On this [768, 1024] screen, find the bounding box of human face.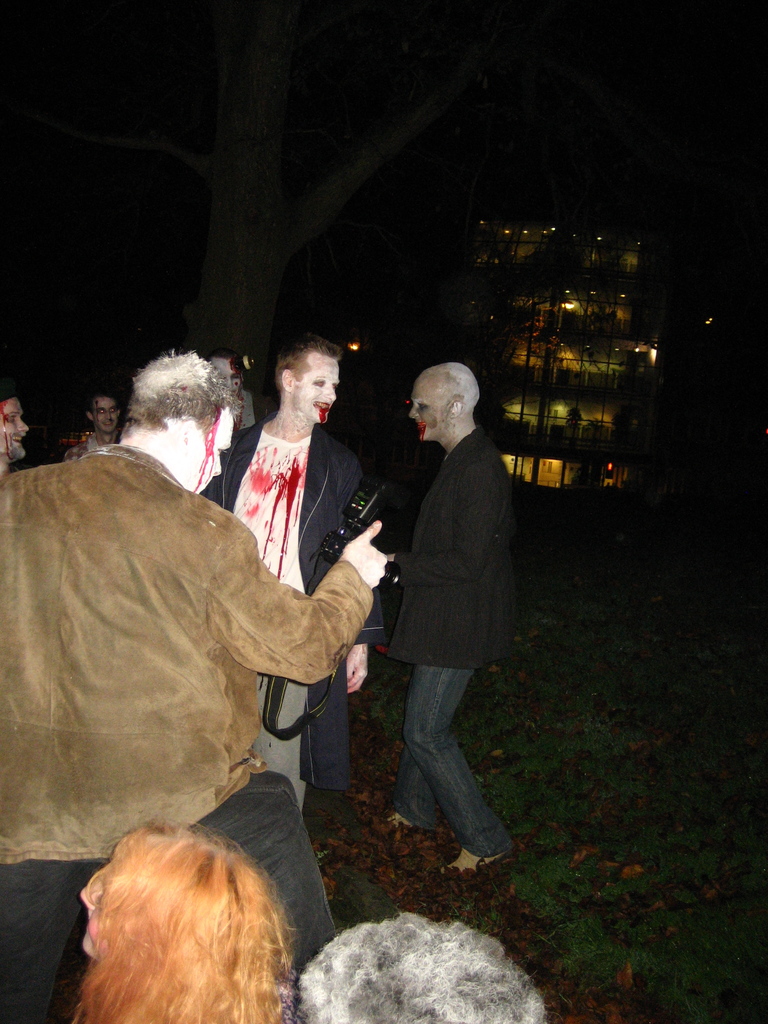
Bounding box: [191,410,236,497].
